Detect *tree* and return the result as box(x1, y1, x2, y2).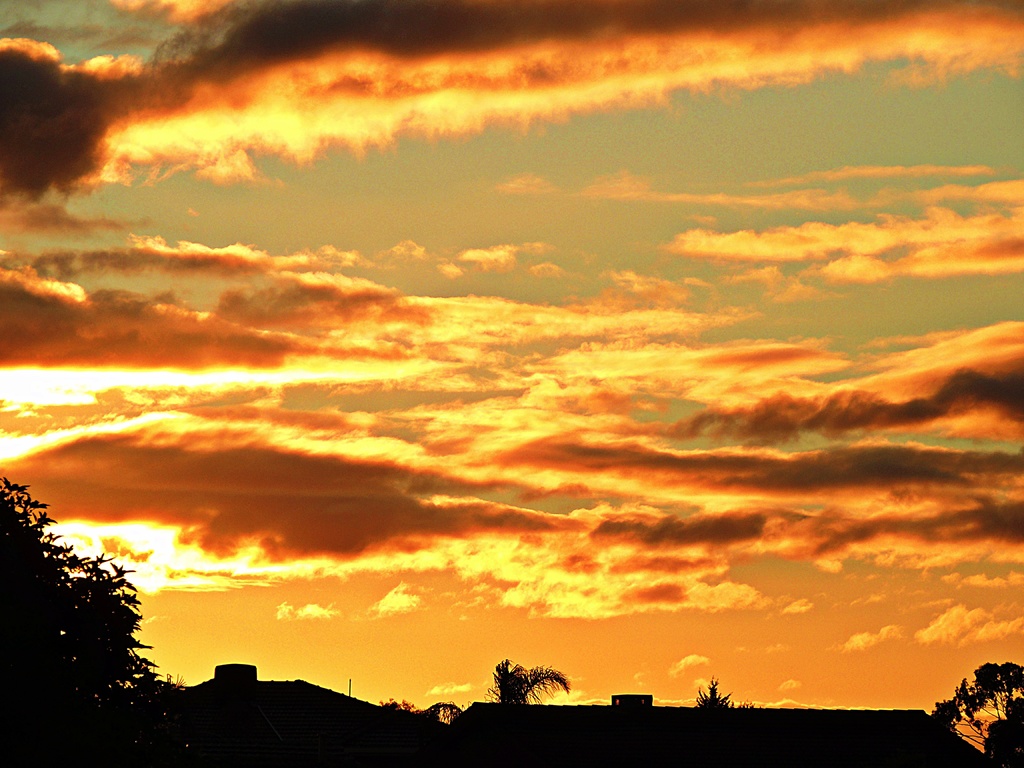
box(692, 679, 761, 715).
